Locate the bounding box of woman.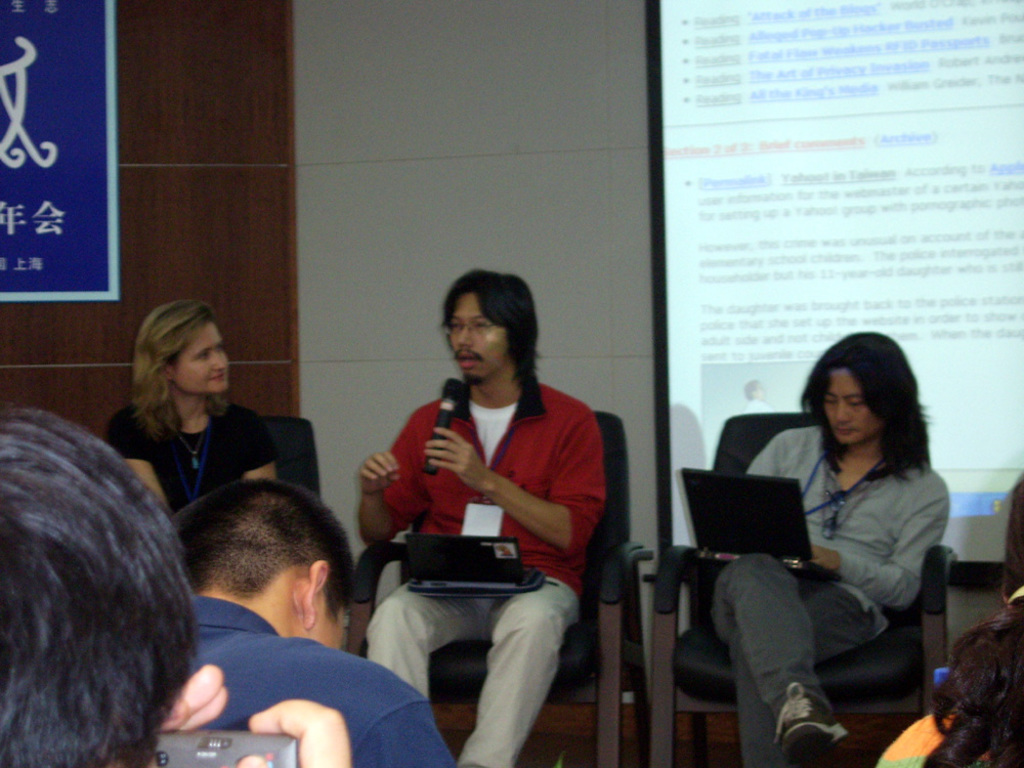
Bounding box: <region>879, 475, 1023, 767</region>.
